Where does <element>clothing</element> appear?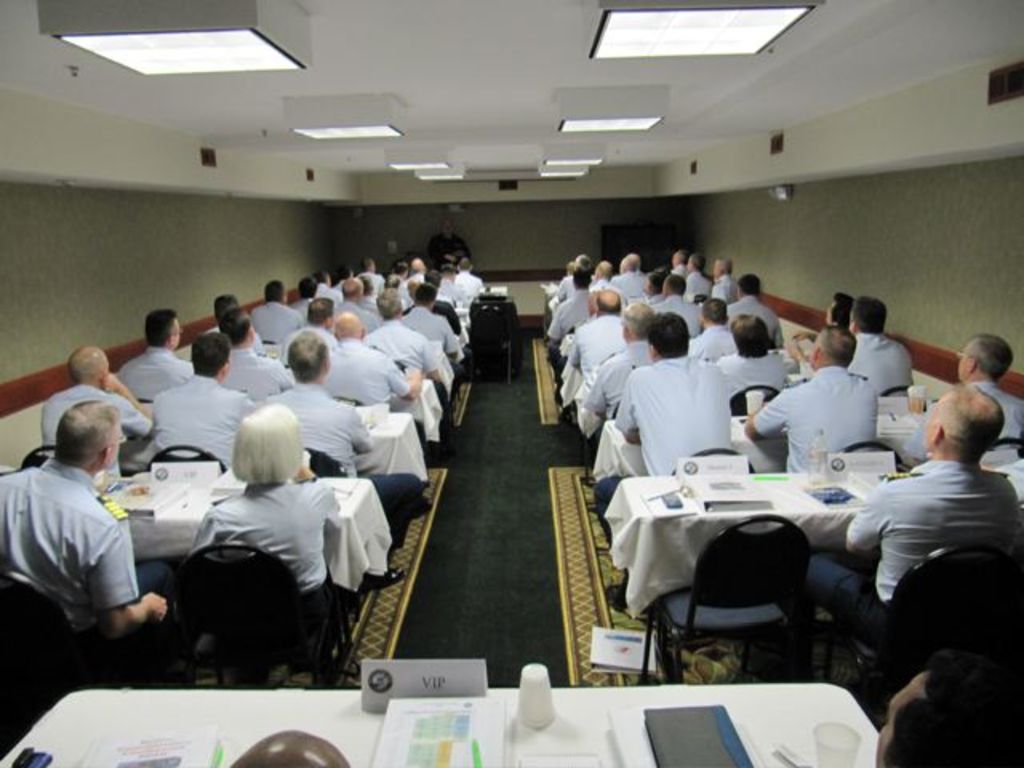
Appears at Rect(640, 288, 699, 346).
